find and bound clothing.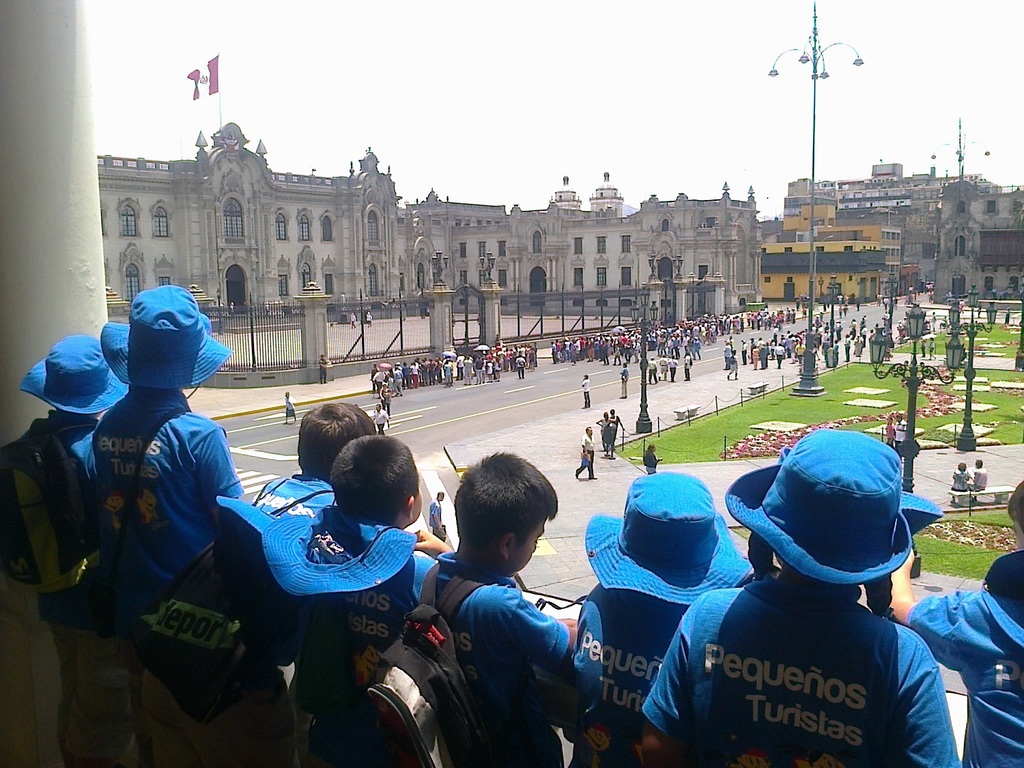
Bound: bbox=[260, 300, 273, 319].
